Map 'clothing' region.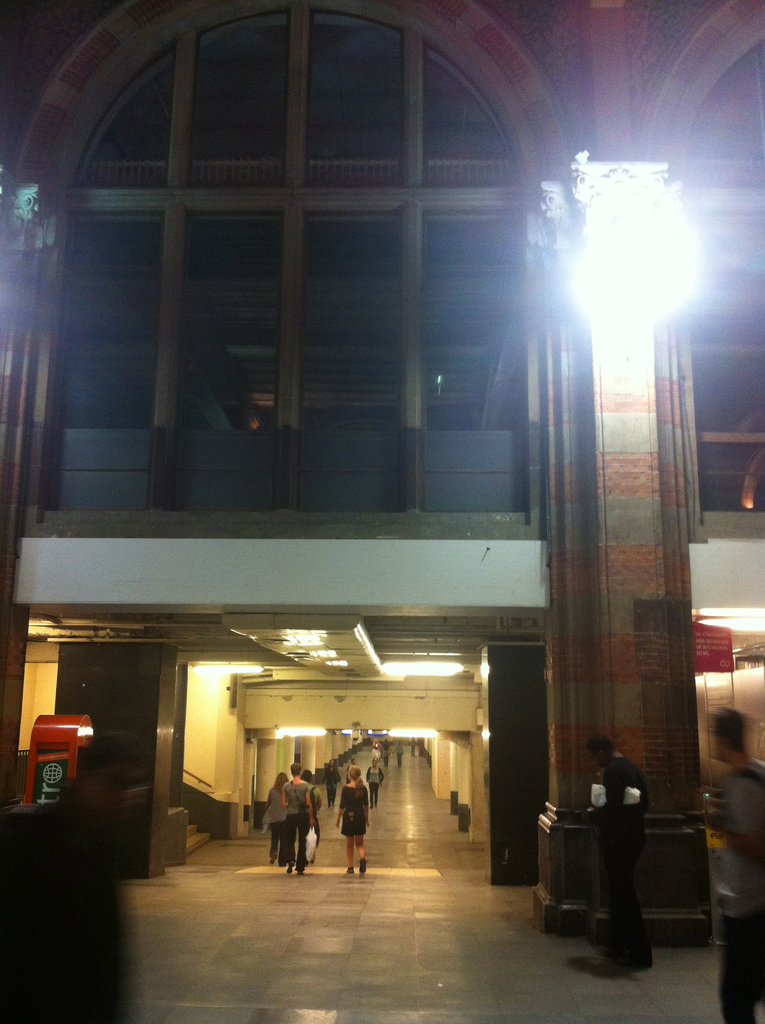
Mapped to [left=276, top=771, right=316, bottom=810].
